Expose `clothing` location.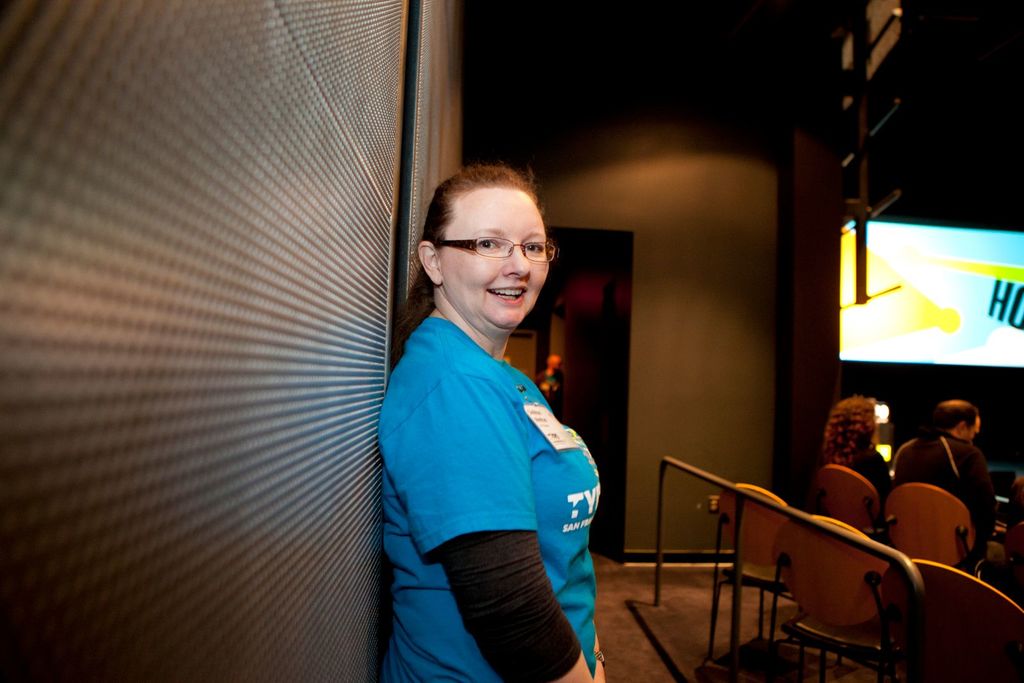
Exposed at 824:444:891:525.
